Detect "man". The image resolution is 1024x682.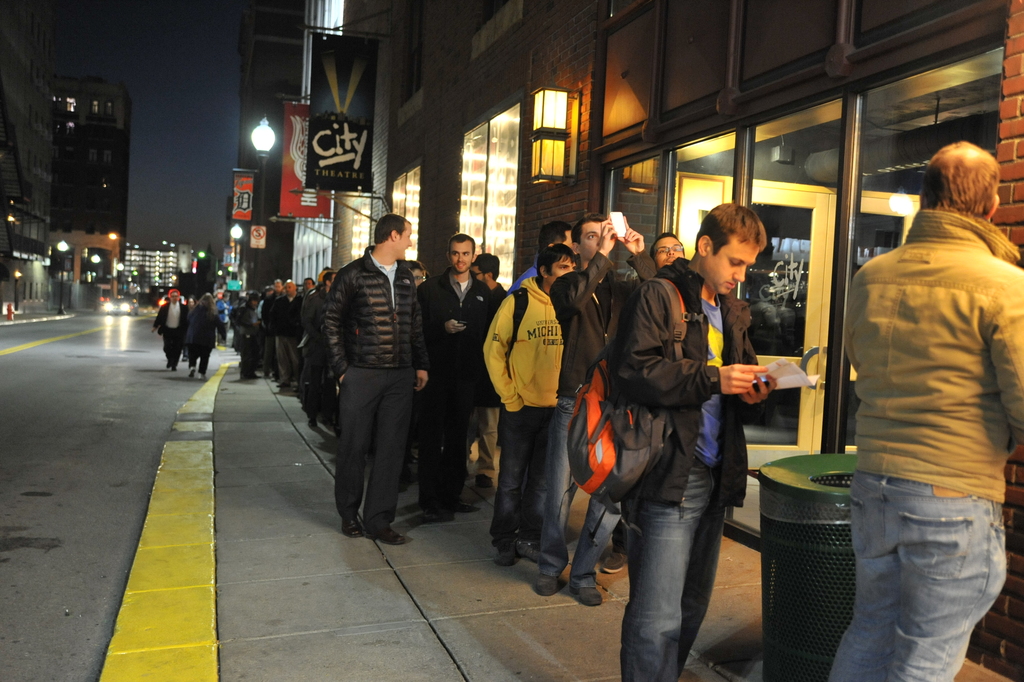
(260,277,285,318).
